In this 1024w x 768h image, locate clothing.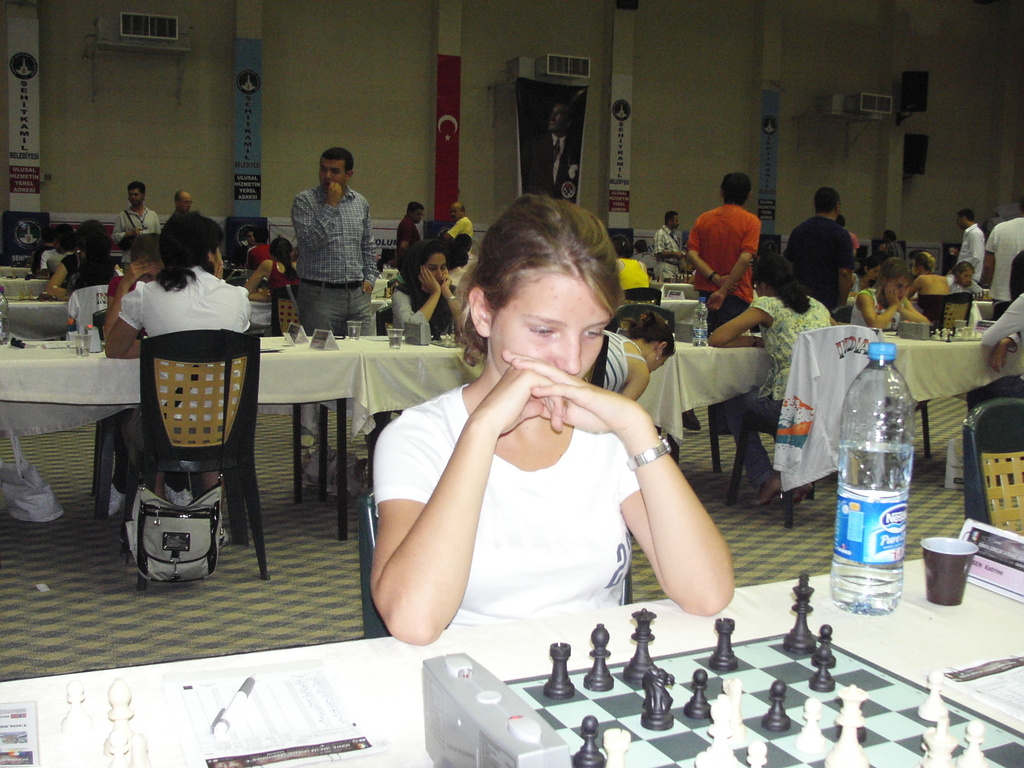
Bounding box: x1=953, y1=223, x2=986, y2=289.
